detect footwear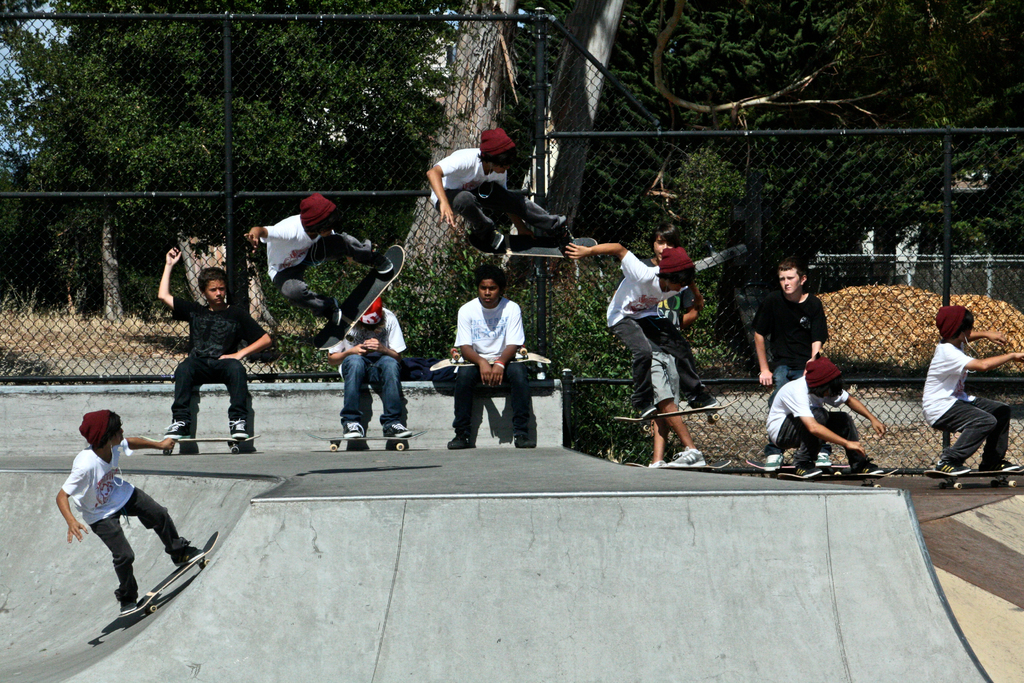
box=[163, 420, 191, 438]
